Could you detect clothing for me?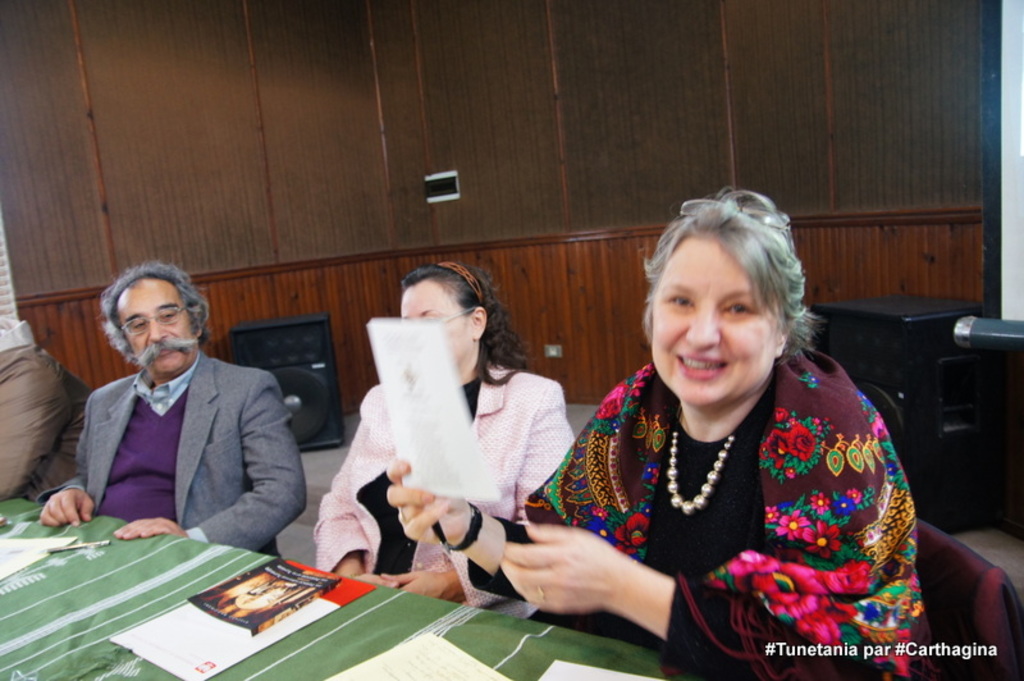
Detection result: 0 348 88 508.
